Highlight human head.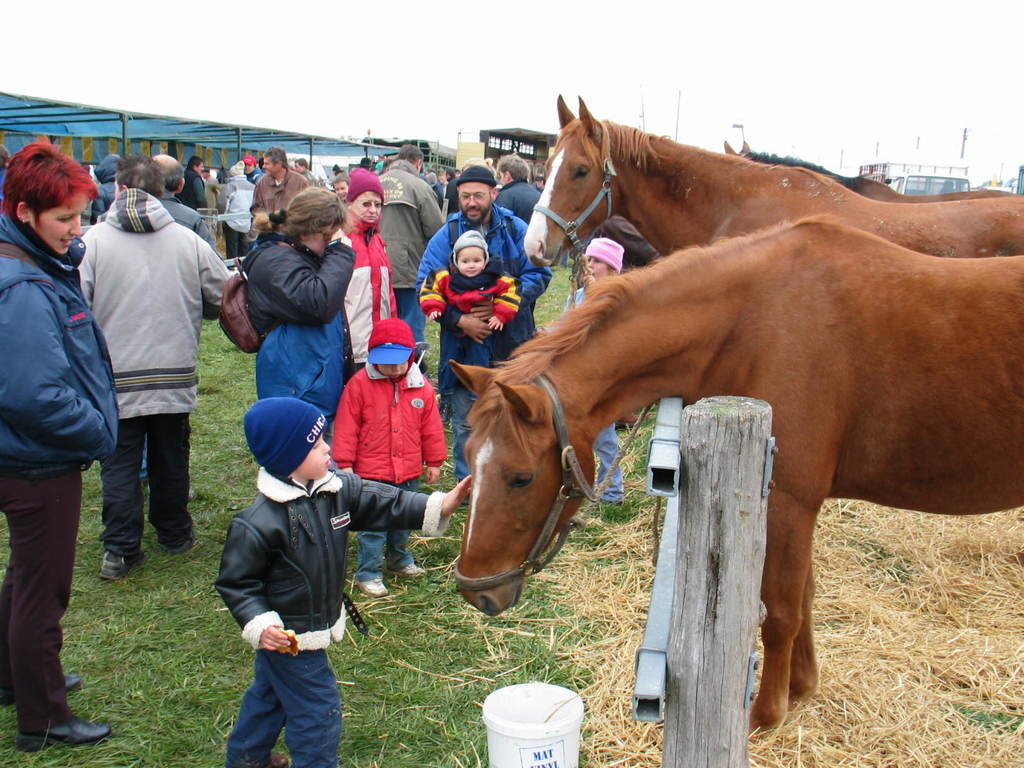
Highlighted region: {"x1": 456, "y1": 155, "x2": 494, "y2": 171}.
